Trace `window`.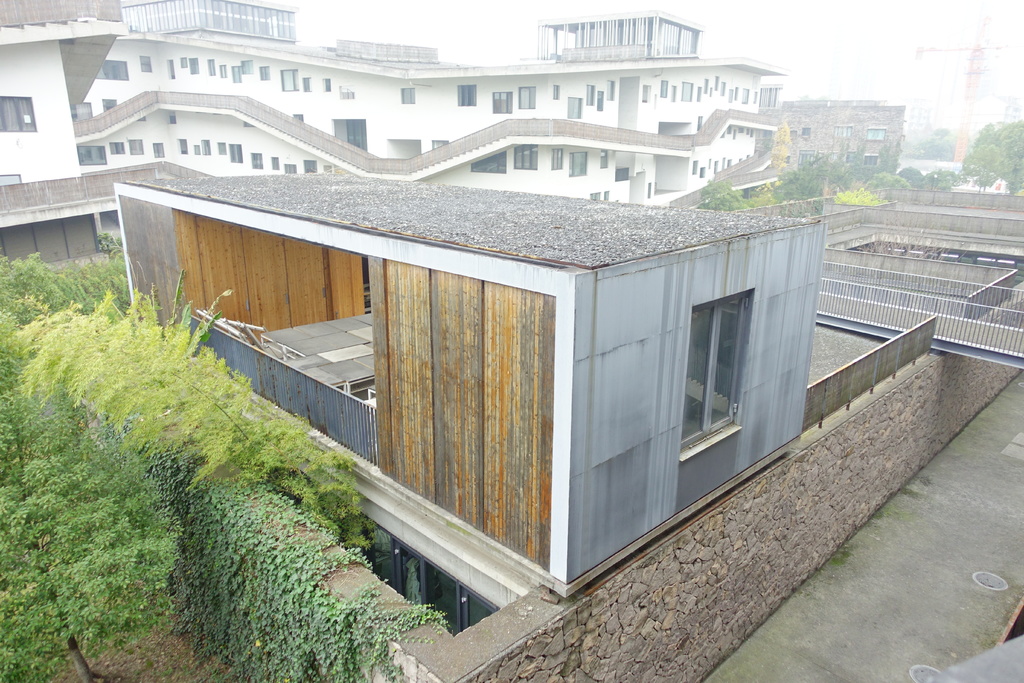
Traced to 301 77 315 93.
